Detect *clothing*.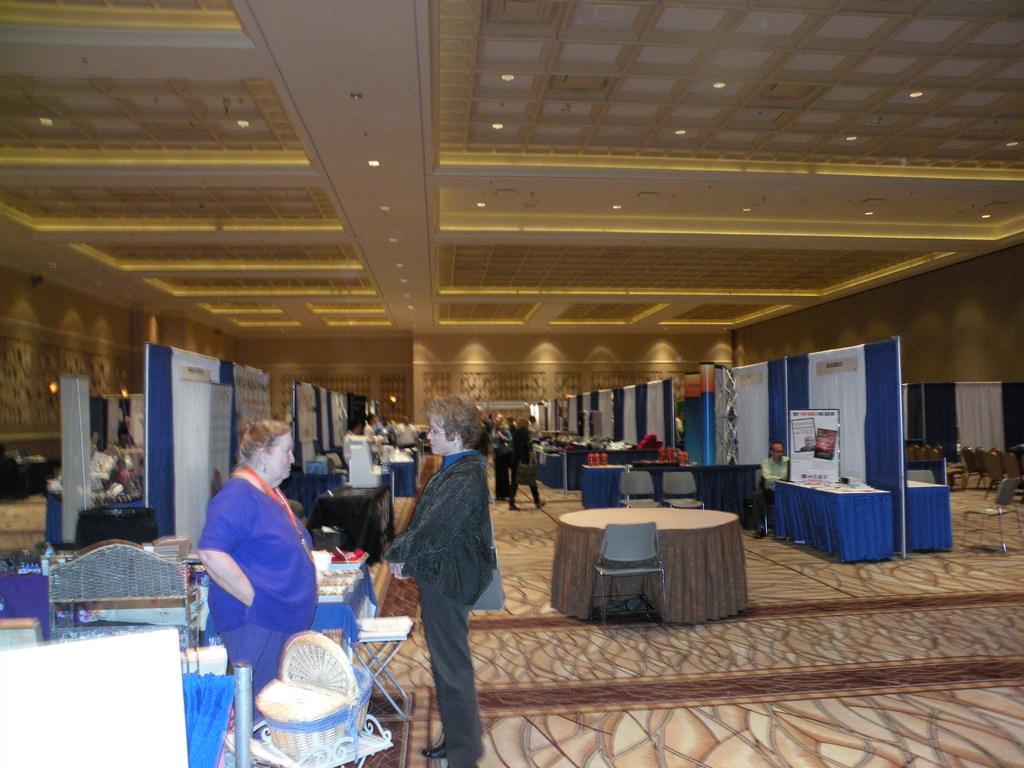
Detected at [511, 431, 541, 500].
